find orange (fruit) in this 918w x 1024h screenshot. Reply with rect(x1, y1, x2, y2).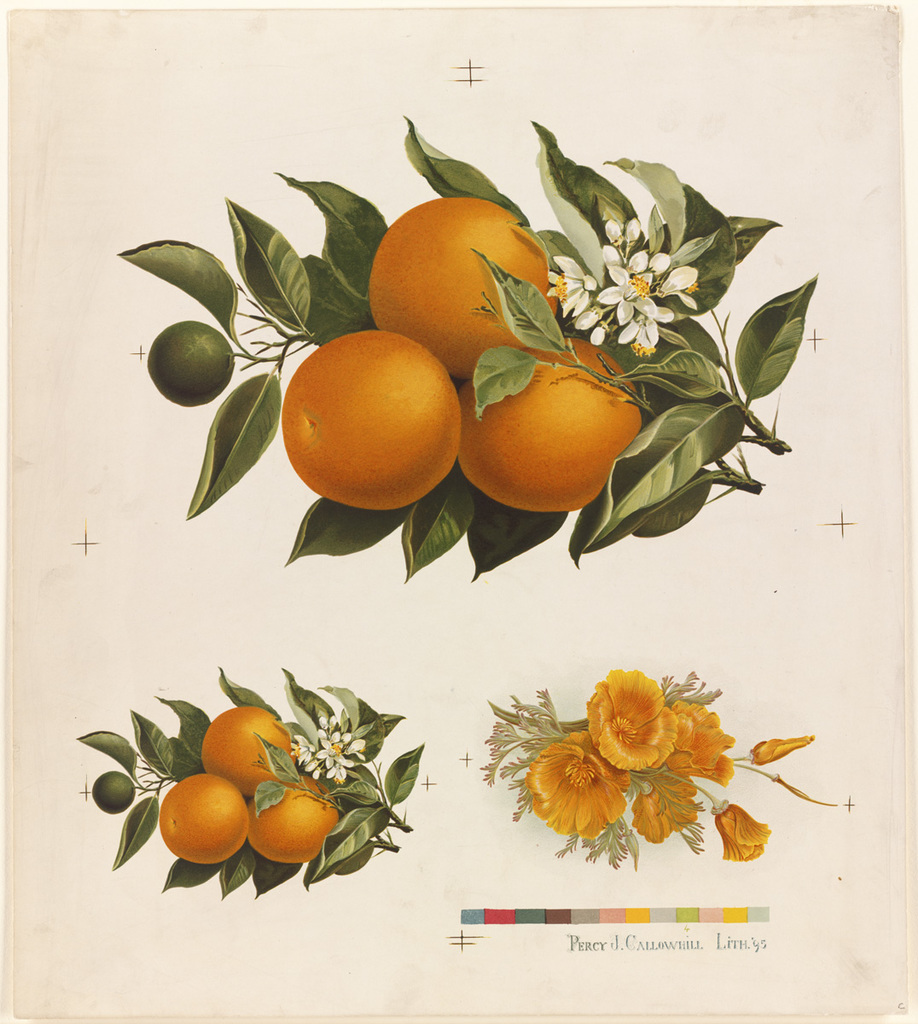
rect(154, 775, 253, 859).
